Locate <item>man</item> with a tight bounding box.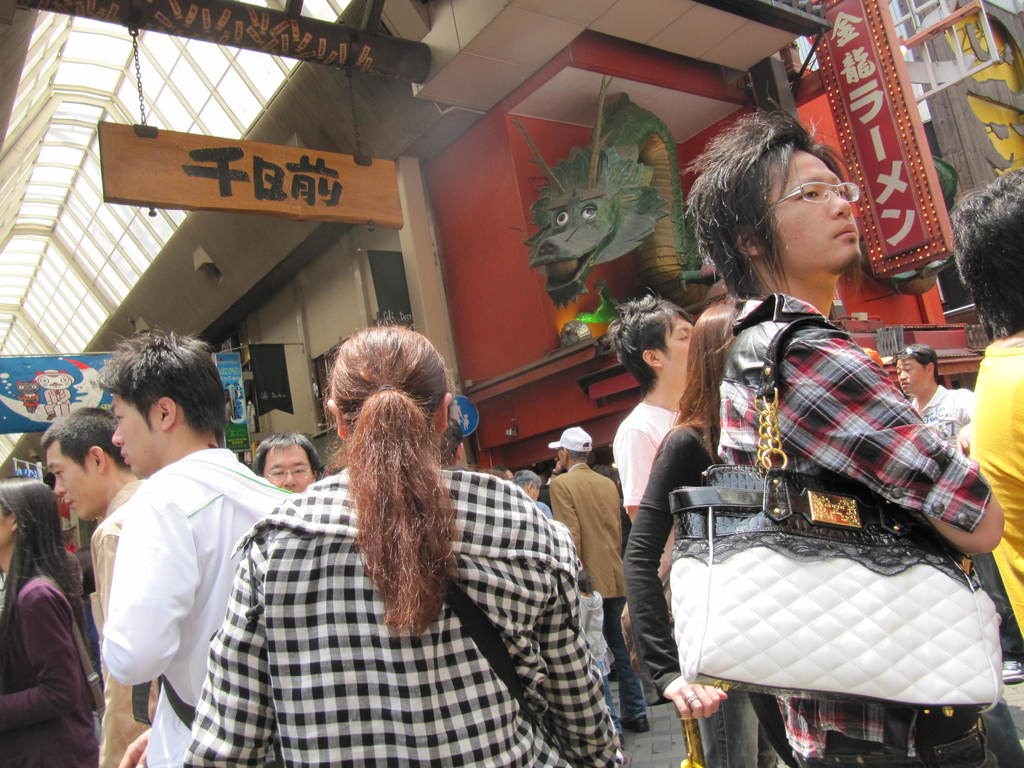
541:419:652:751.
